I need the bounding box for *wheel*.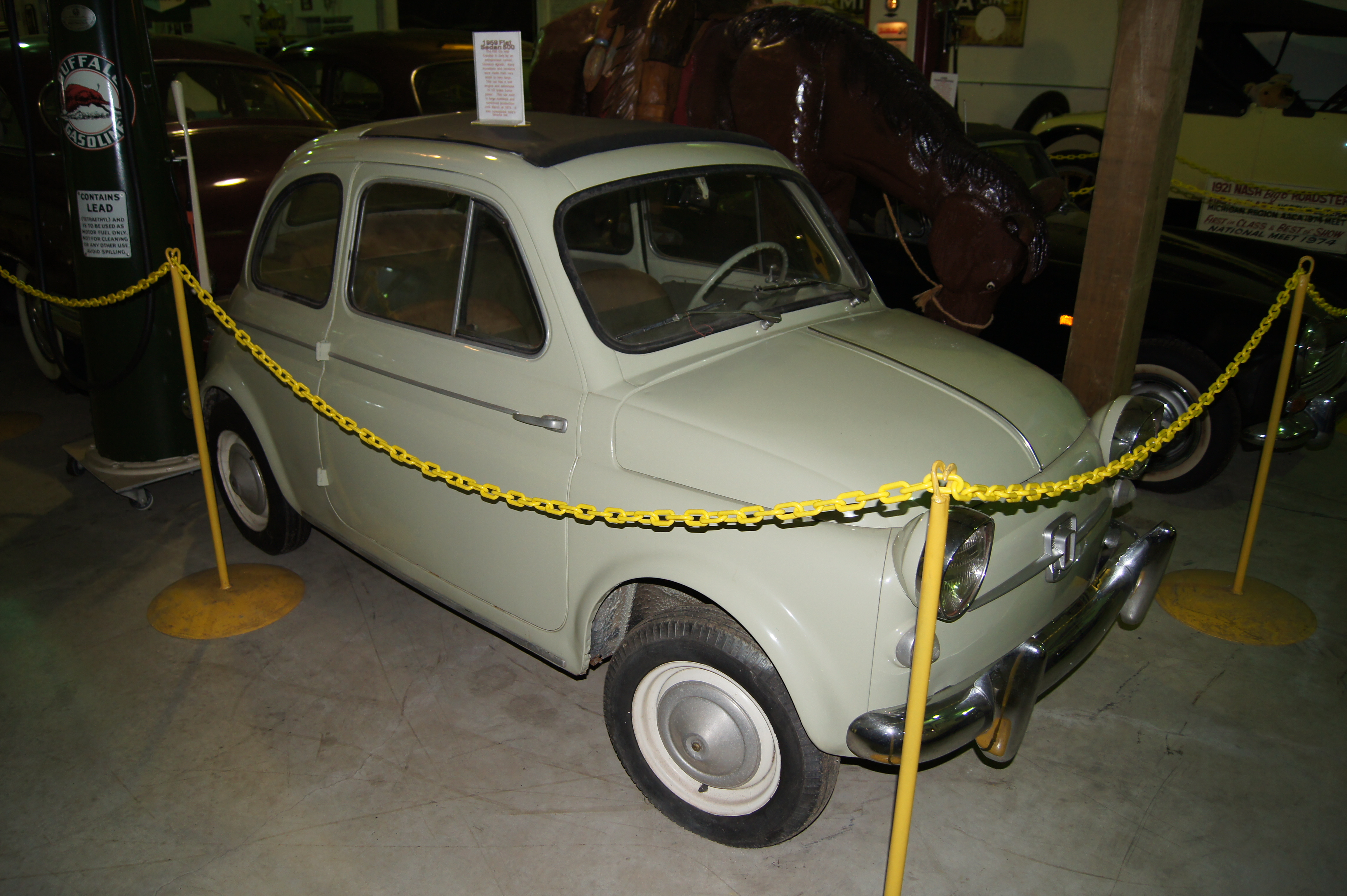
Here it is: region(297, 26, 314, 39).
